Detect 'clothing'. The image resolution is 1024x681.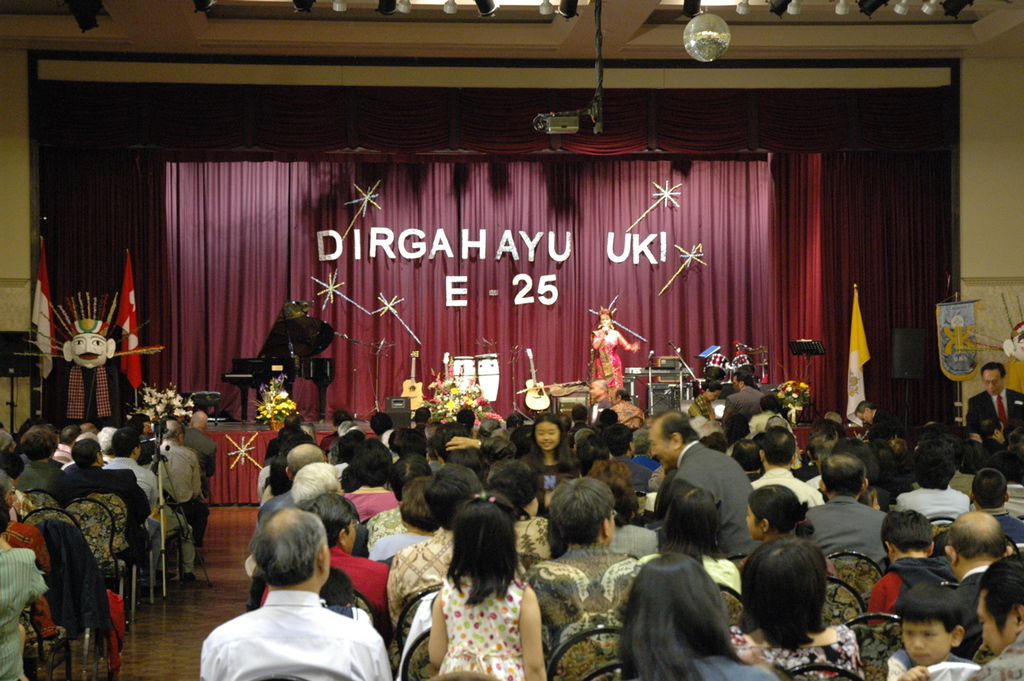
<region>0, 549, 45, 680</region>.
